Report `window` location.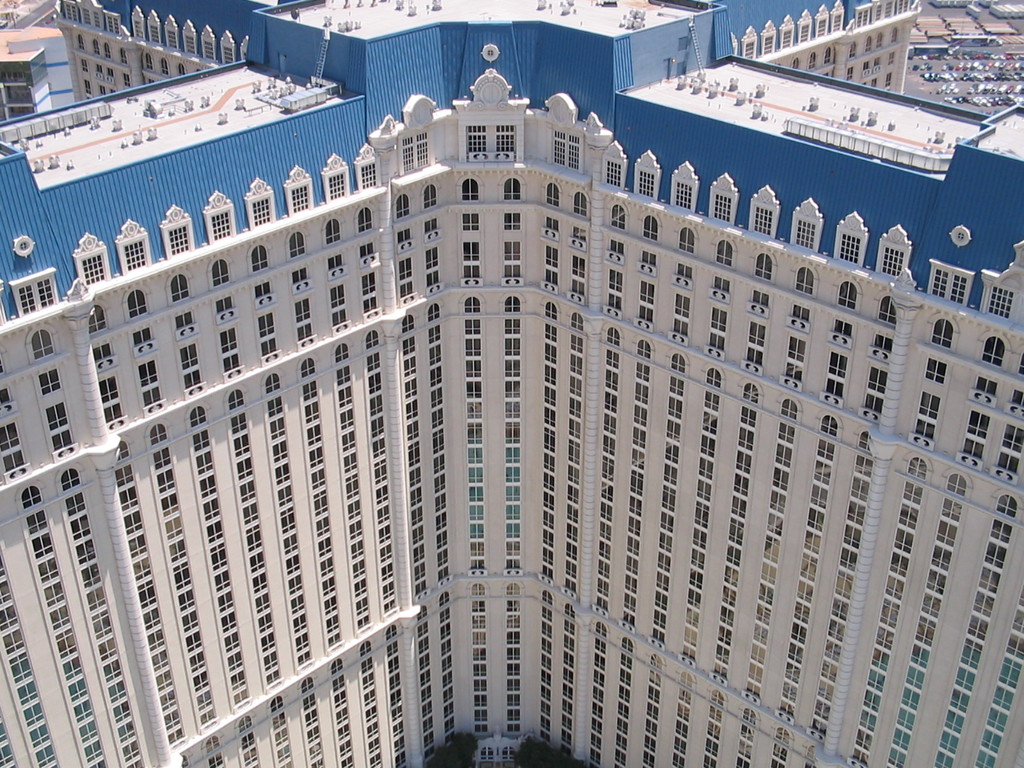
Report: <region>412, 464, 425, 485</region>.
